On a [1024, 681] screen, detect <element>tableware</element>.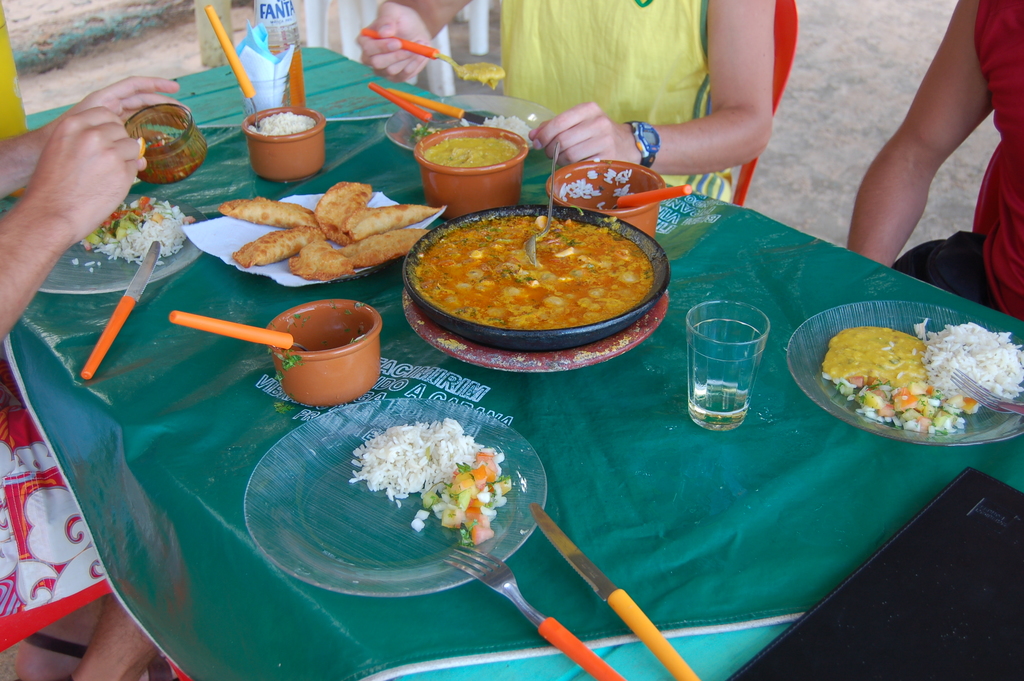
bbox=[413, 124, 527, 223].
